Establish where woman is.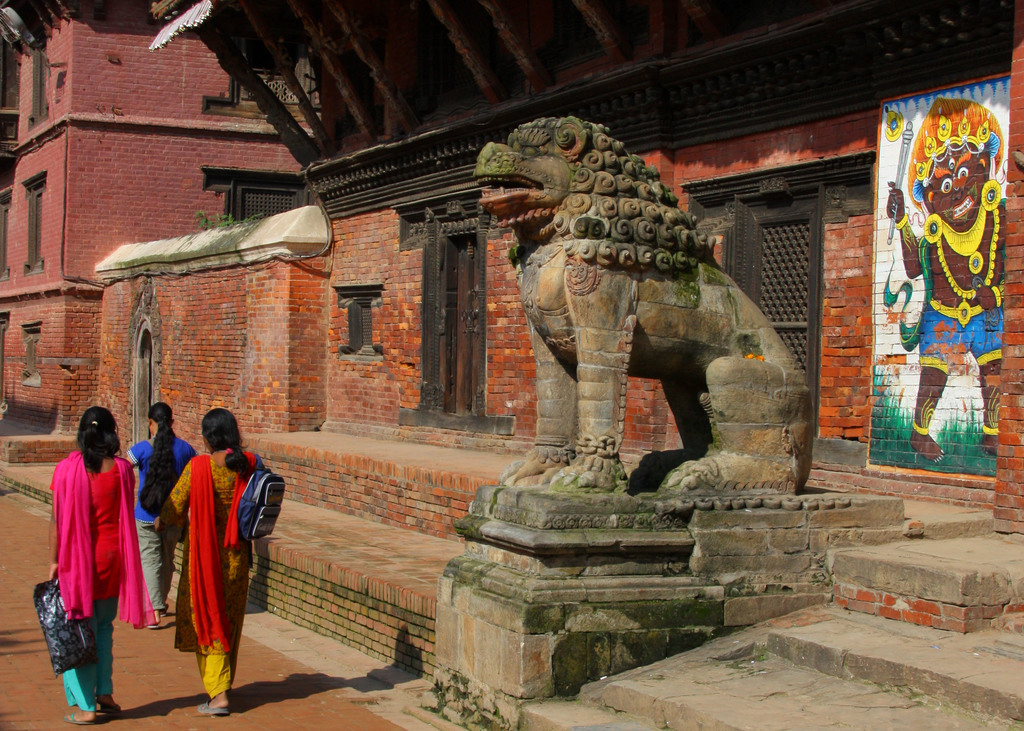
Established at x1=40, y1=395, x2=138, y2=707.
